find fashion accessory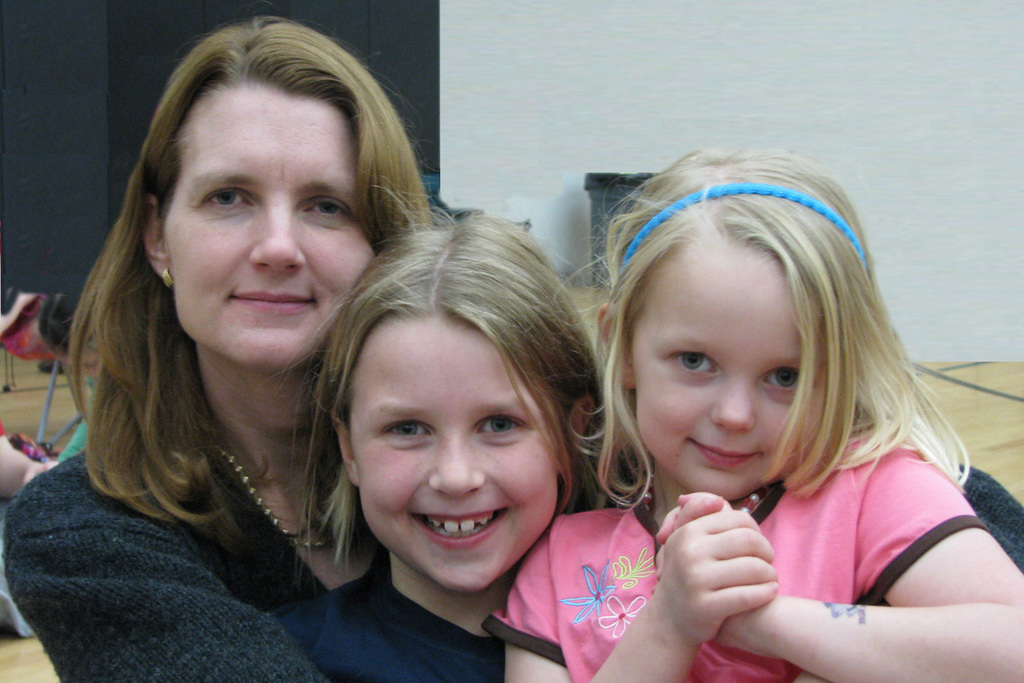
{"x1": 204, "y1": 441, "x2": 307, "y2": 536}
